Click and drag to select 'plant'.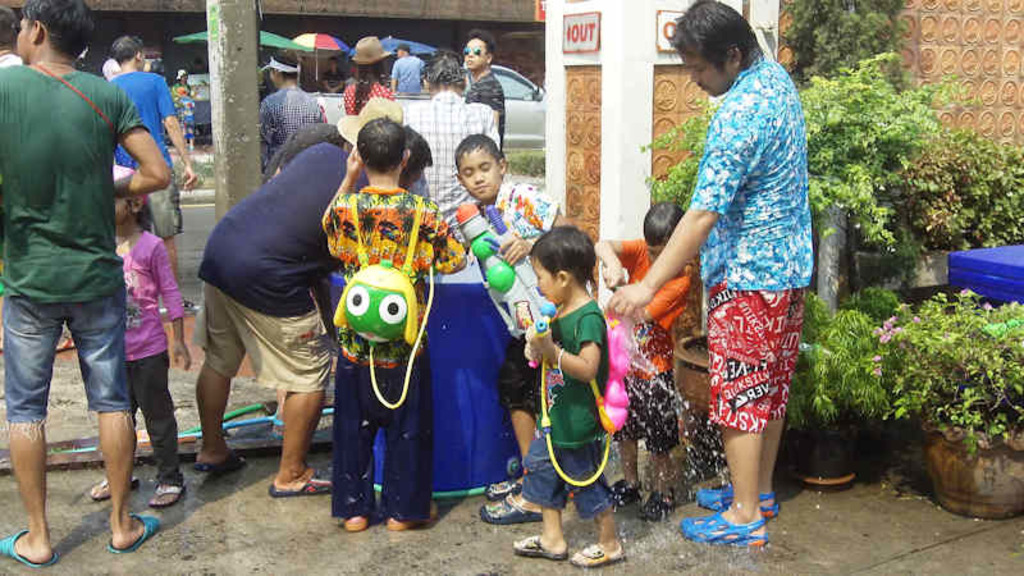
Selection: box=[645, 95, 709, 211].
